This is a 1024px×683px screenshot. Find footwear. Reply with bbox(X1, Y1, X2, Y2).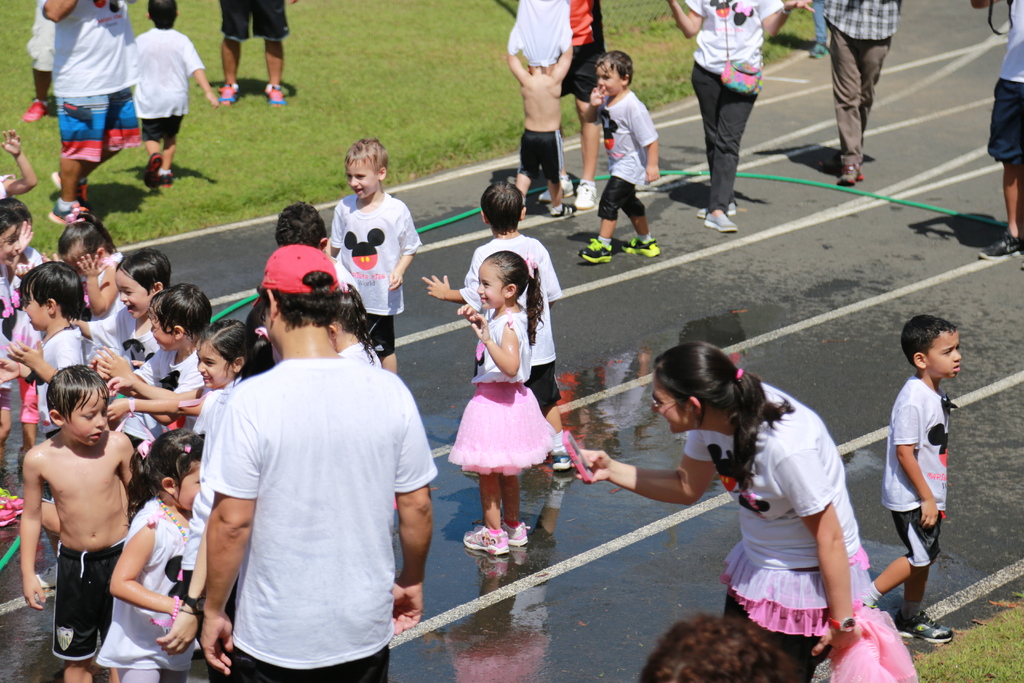
bbox(703, 205, 740, 233).
